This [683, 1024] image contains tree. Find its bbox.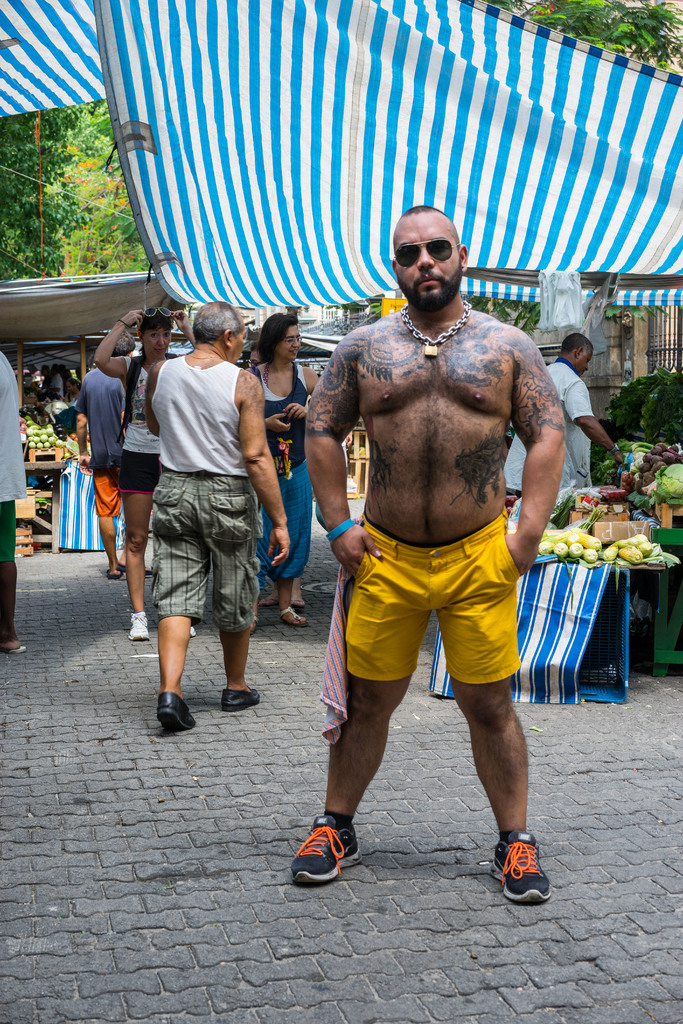
(520,0,682,76).
